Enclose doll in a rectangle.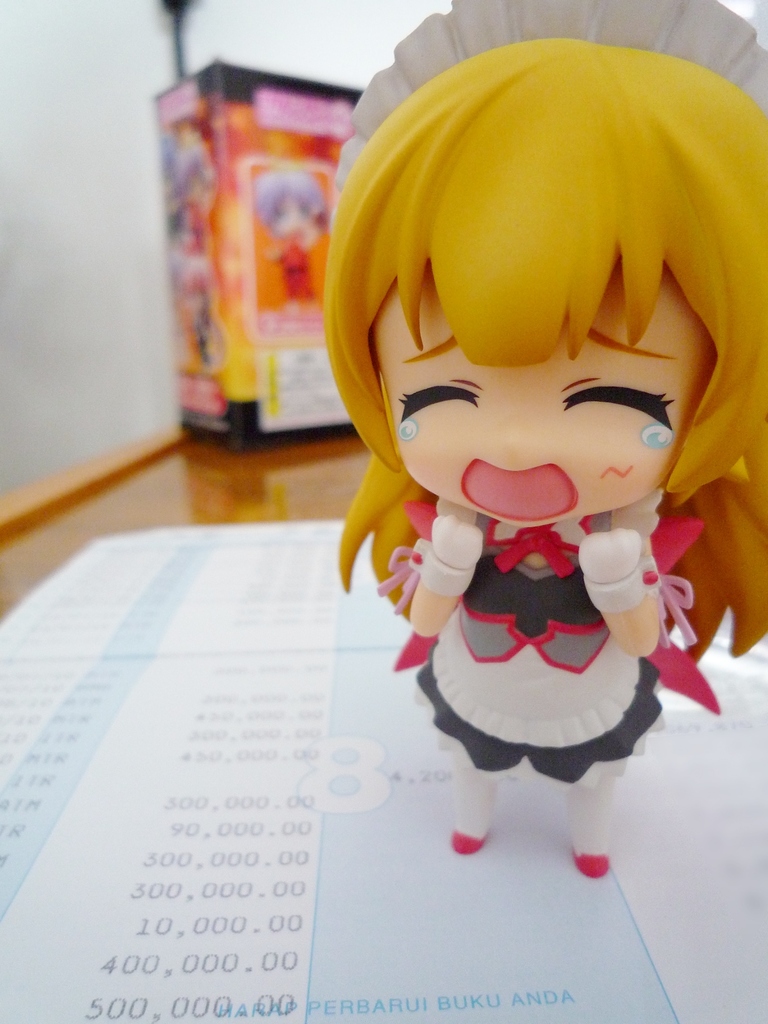
<region>257, 160, 346, 319</region>.
